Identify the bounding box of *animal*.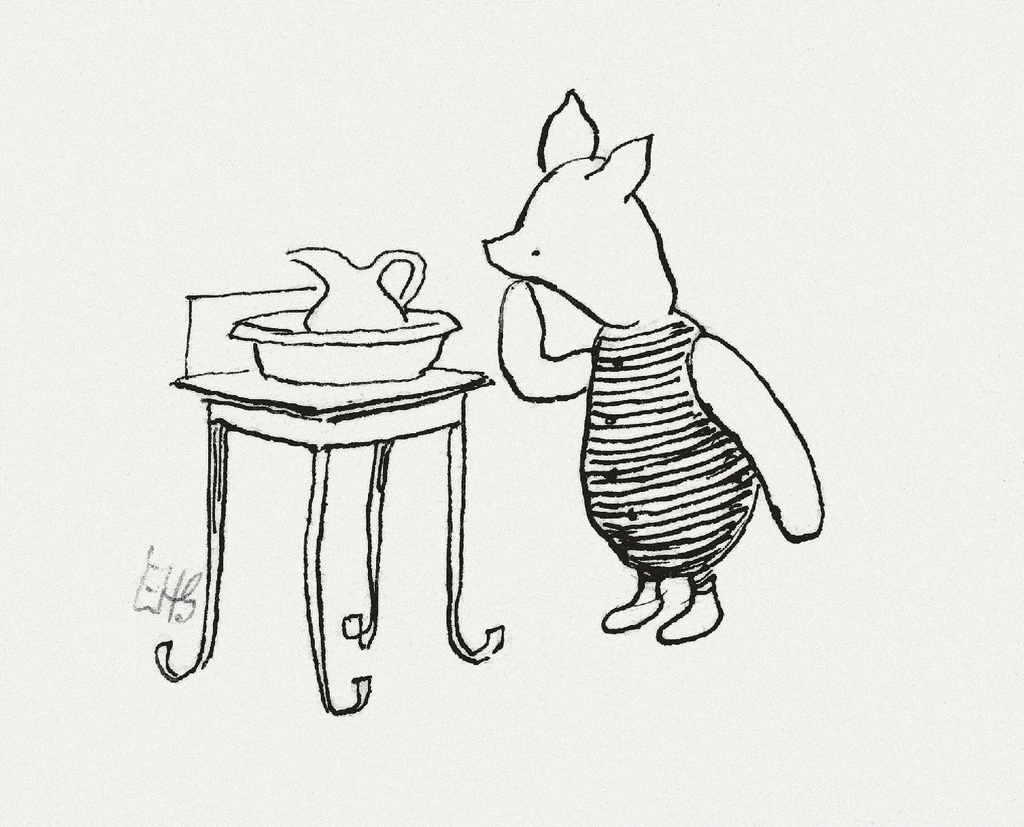
pyautogui.locateOnScreen(483, 84, 825, 646).
